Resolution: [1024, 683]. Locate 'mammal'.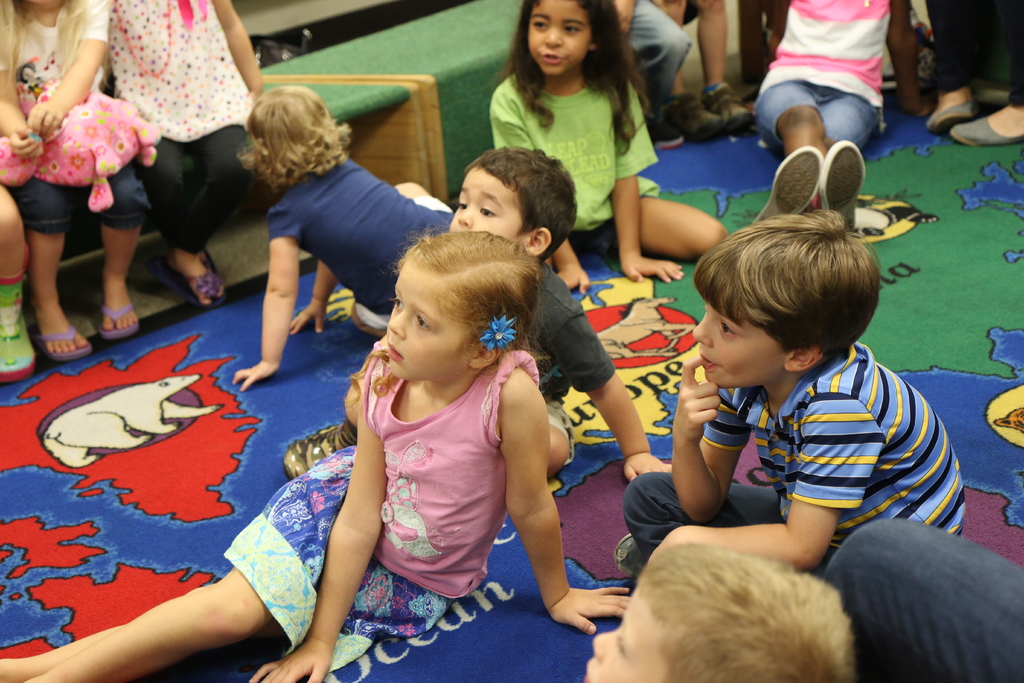
(98,0,259,311).
